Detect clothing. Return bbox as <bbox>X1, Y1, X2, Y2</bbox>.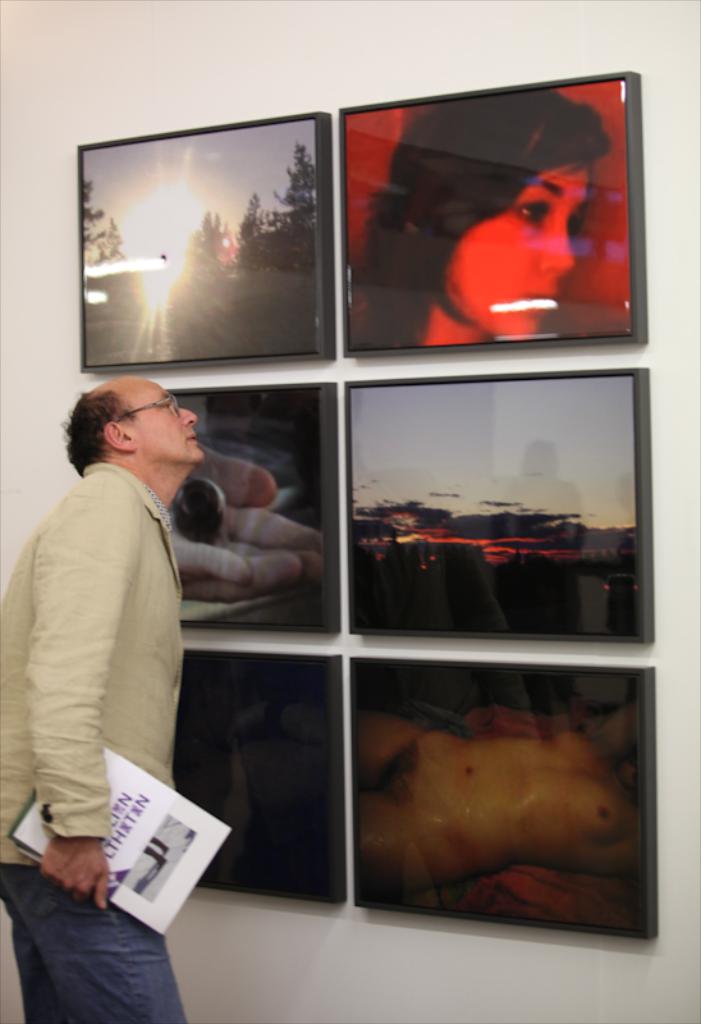
<bbox>0, 439, 188, 1023</bbox>.
